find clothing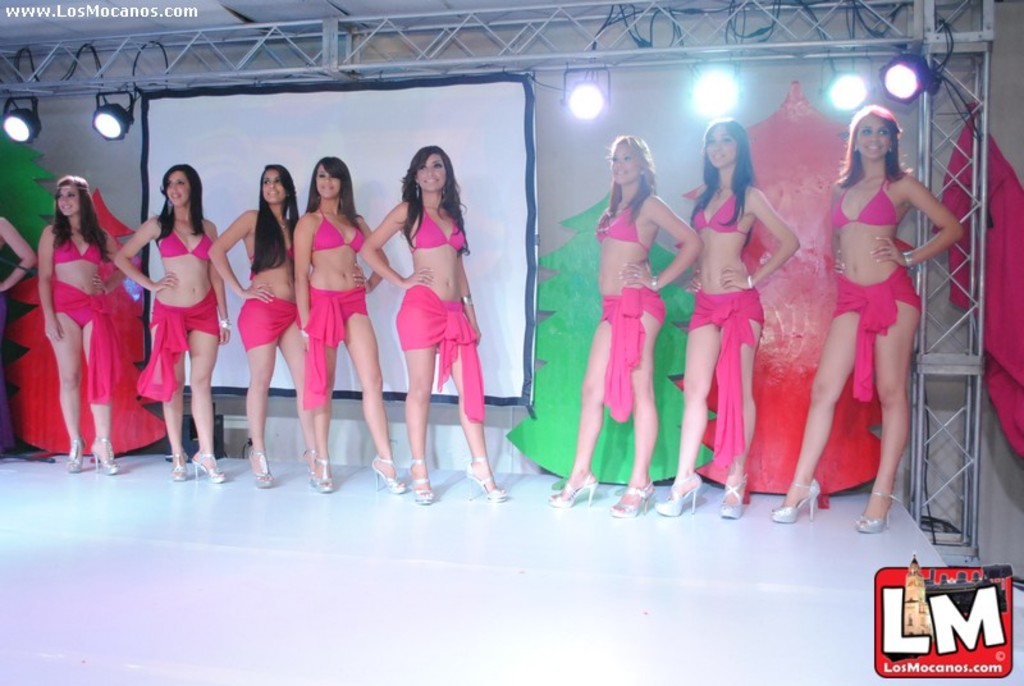
(left=298, top=209, right=380, bottom=413)
